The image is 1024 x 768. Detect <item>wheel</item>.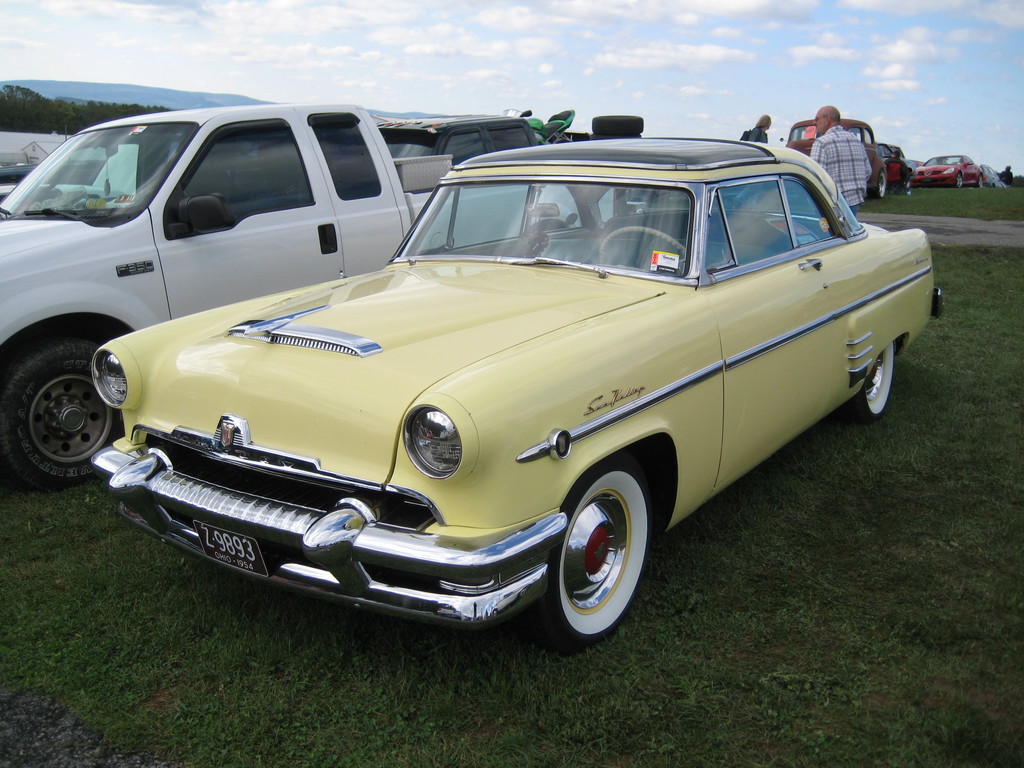
Detection: box(552, 498, 644, 637).
